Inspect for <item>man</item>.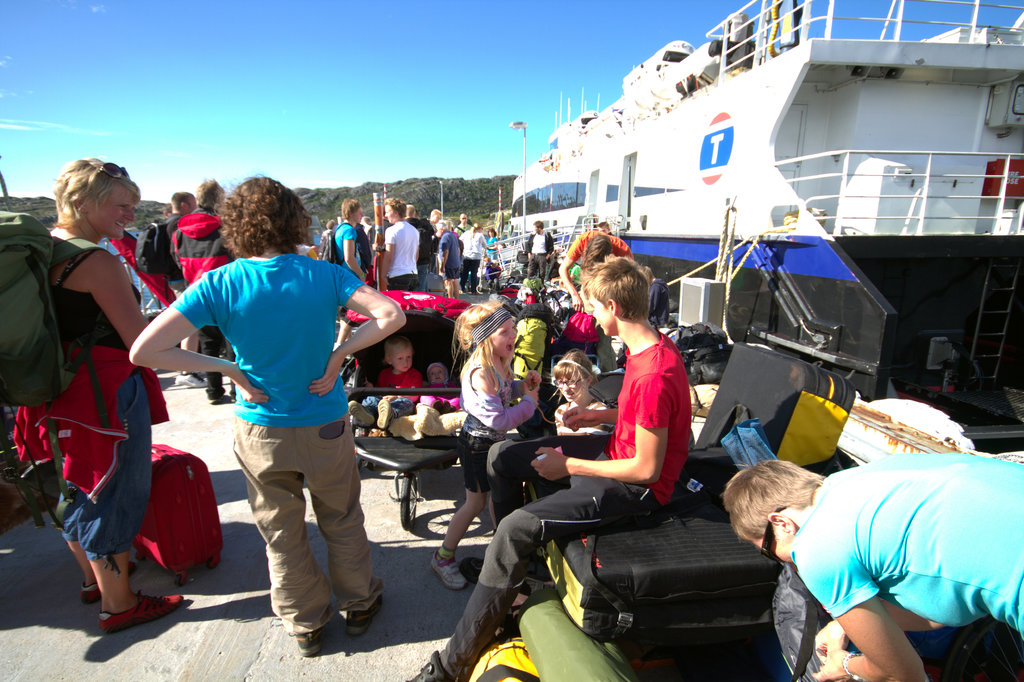
Inspection: {"left": 525, "top": 216, "right": 556, "bottom": 280}.
